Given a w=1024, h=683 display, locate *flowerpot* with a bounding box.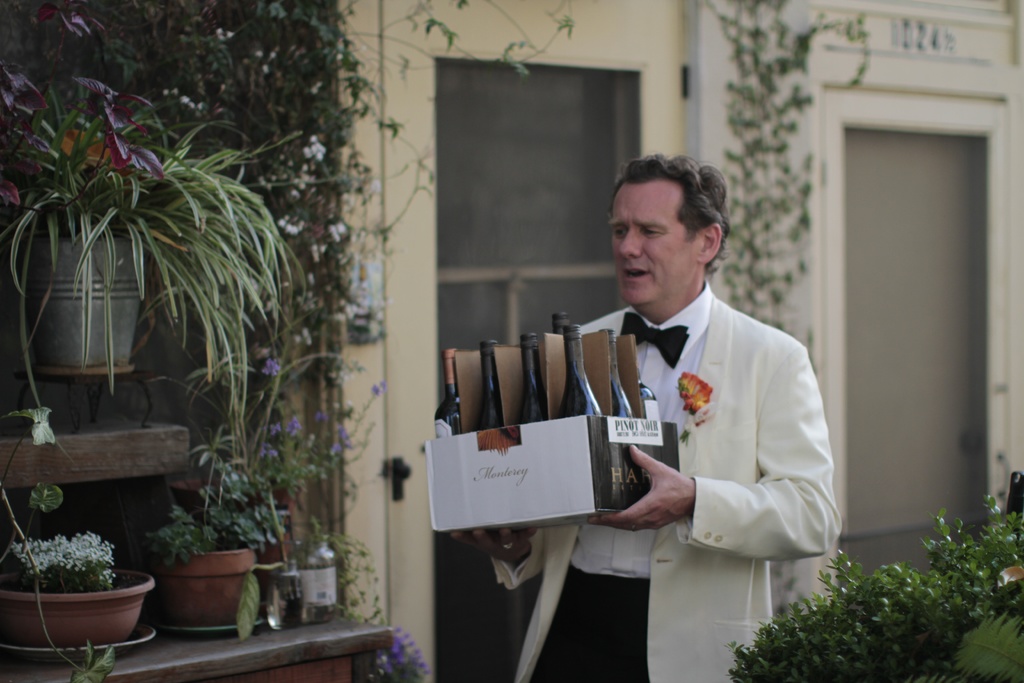
Located: [0, 562, 152, 661].
